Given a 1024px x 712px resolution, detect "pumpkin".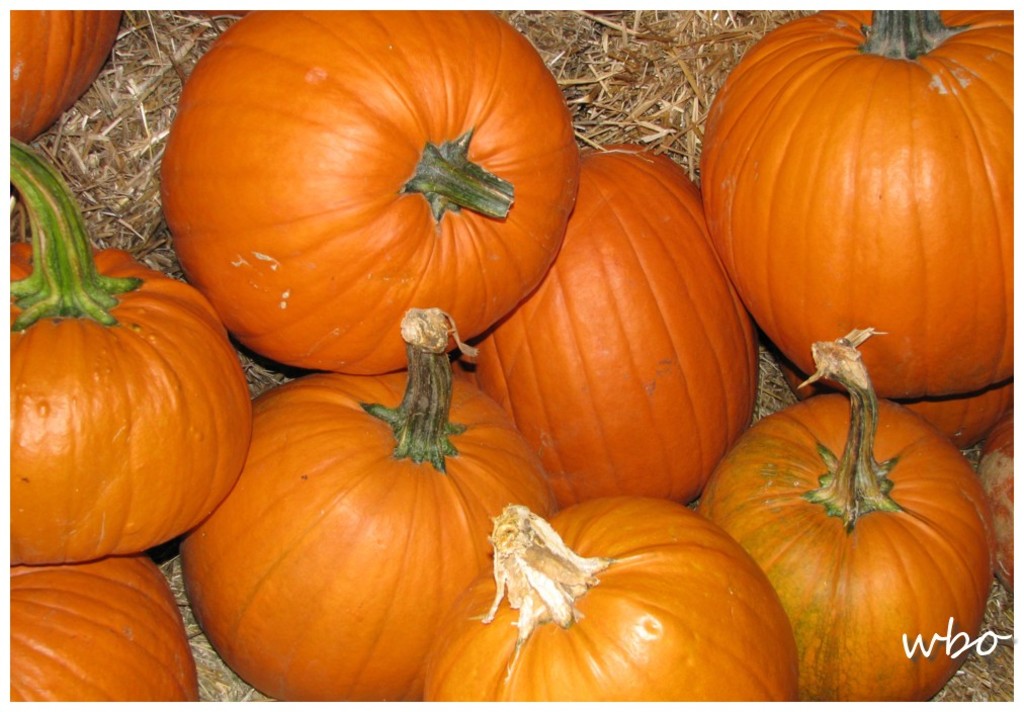
Rect(468, 136, 760, 498).
